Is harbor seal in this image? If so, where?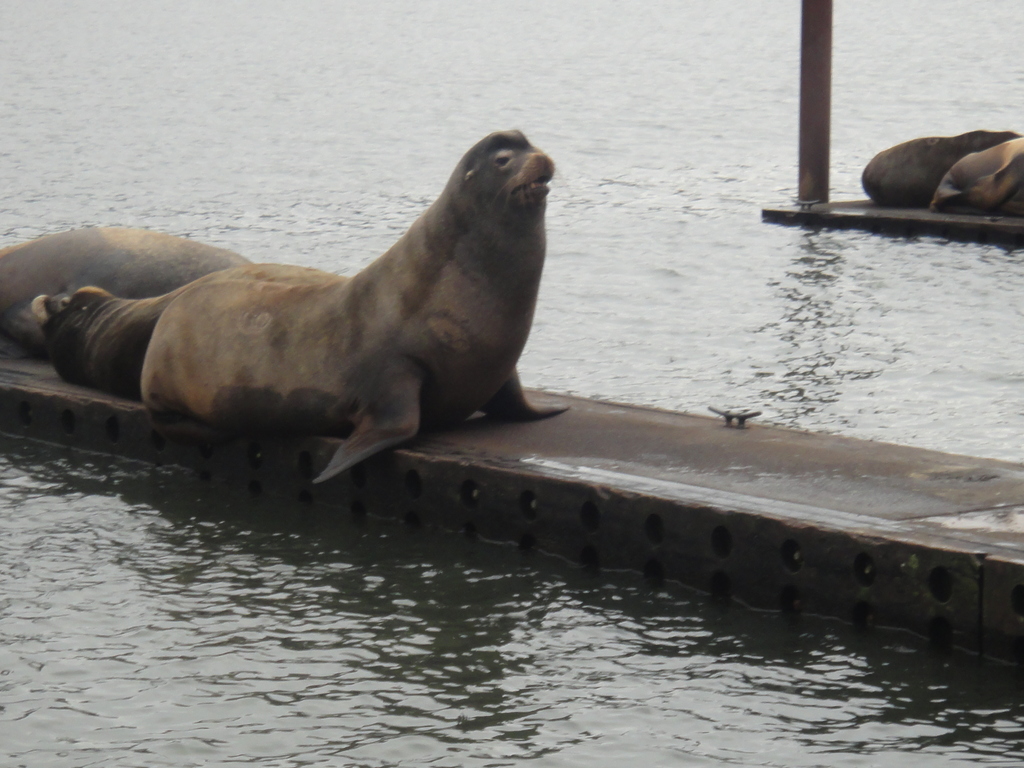
Yes, at 0 221 243 327.
